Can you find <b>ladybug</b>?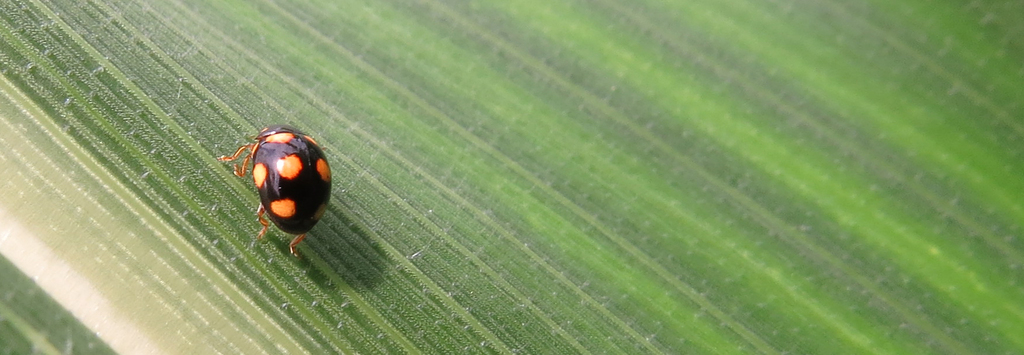
Yes, bounding box: box=[231, 126, 329, 260].
